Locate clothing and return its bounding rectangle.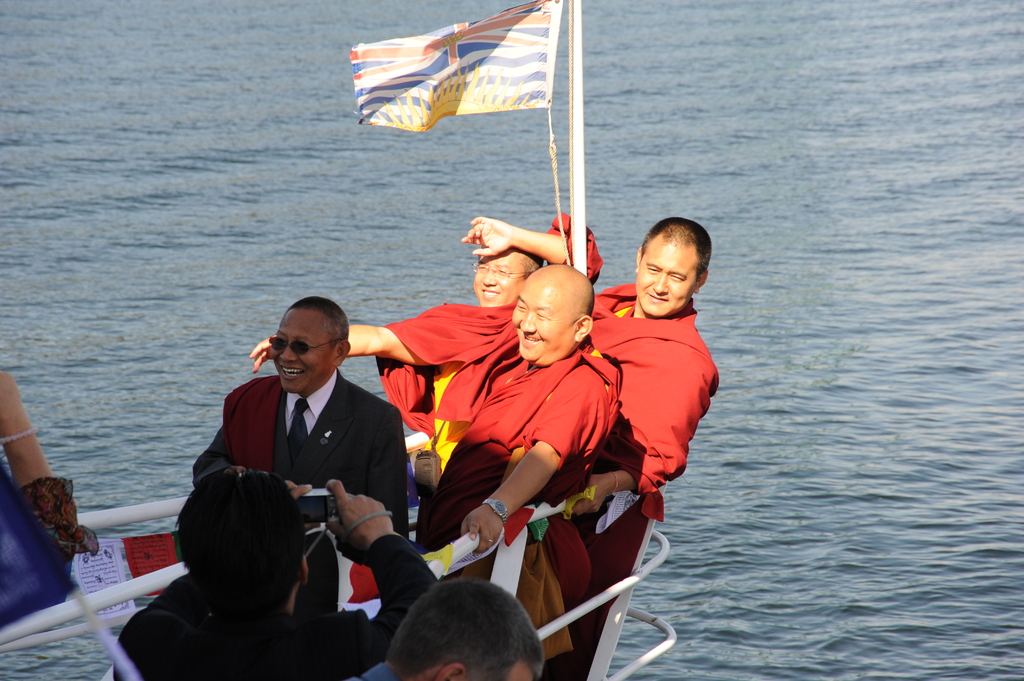
bbox=(110, 534, 438, 680).
